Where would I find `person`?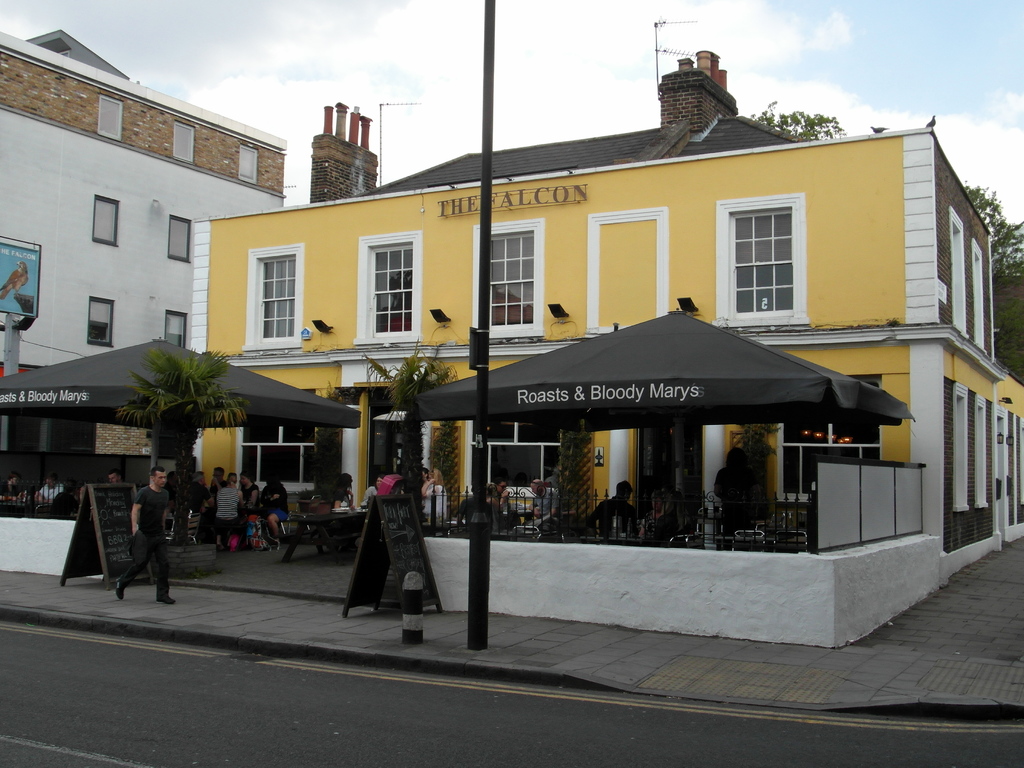
At {"left": 714, "top": 445, "right": 755, "bottom": 550}.
